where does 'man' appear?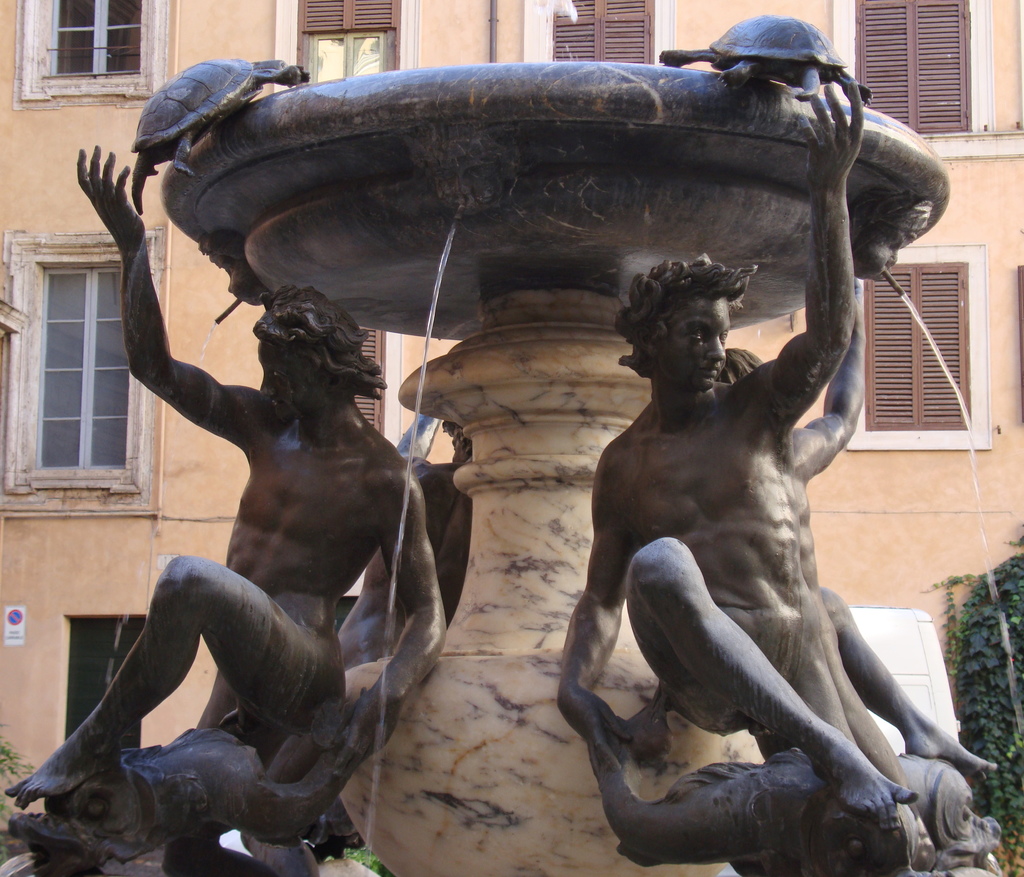
Appears at detection(0, 136, 451, 812).
